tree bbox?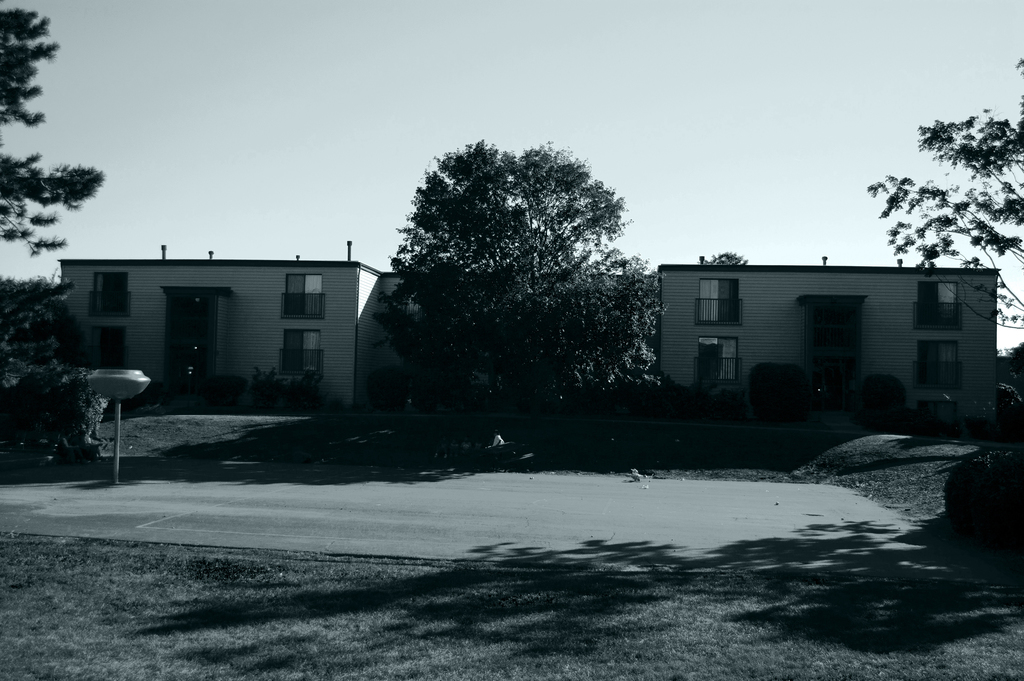
left=860, top=40, right=1023, bottom=393
